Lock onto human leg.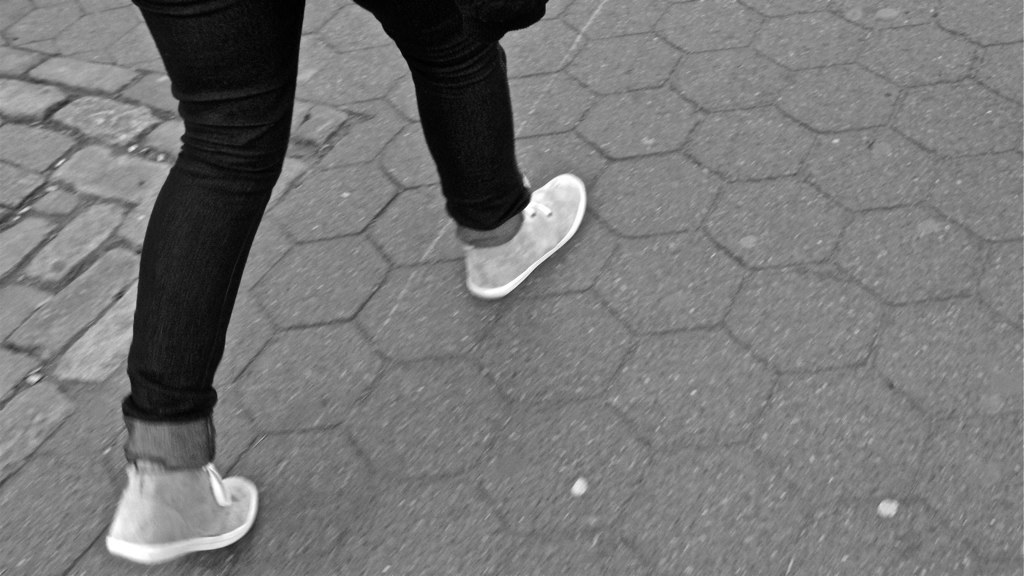
Locked: {"x1": 352, "y1": 0, "x2": 584, "y2": 299}.
